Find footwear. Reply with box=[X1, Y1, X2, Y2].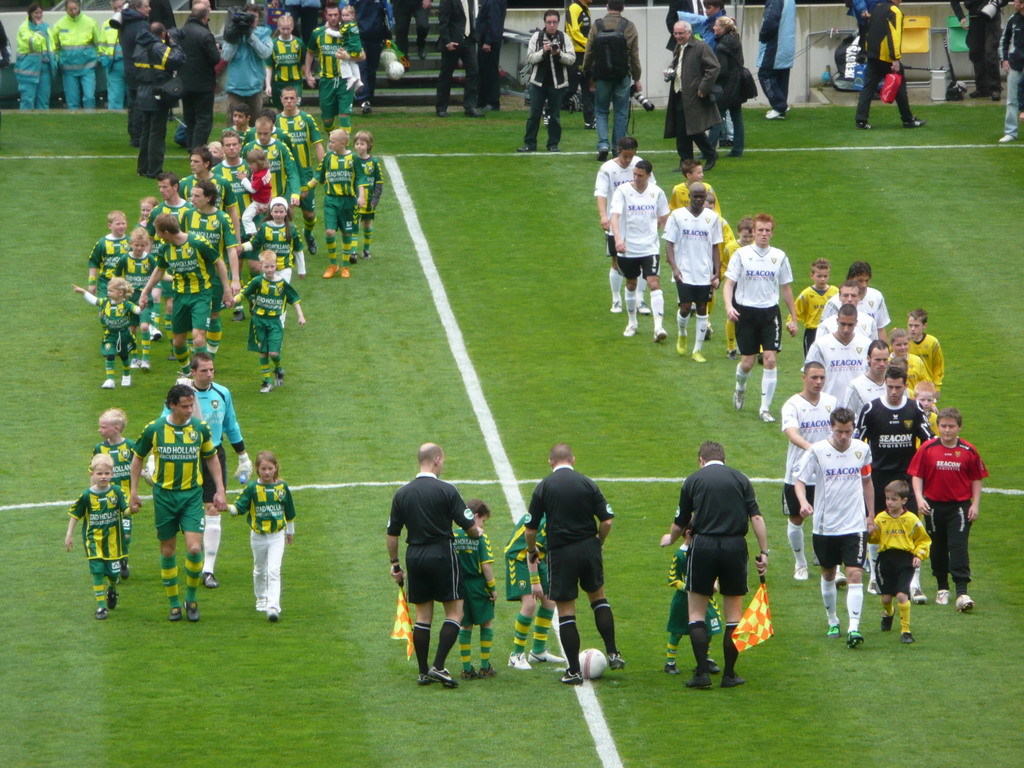
box=[123, 371, 131, 385].
